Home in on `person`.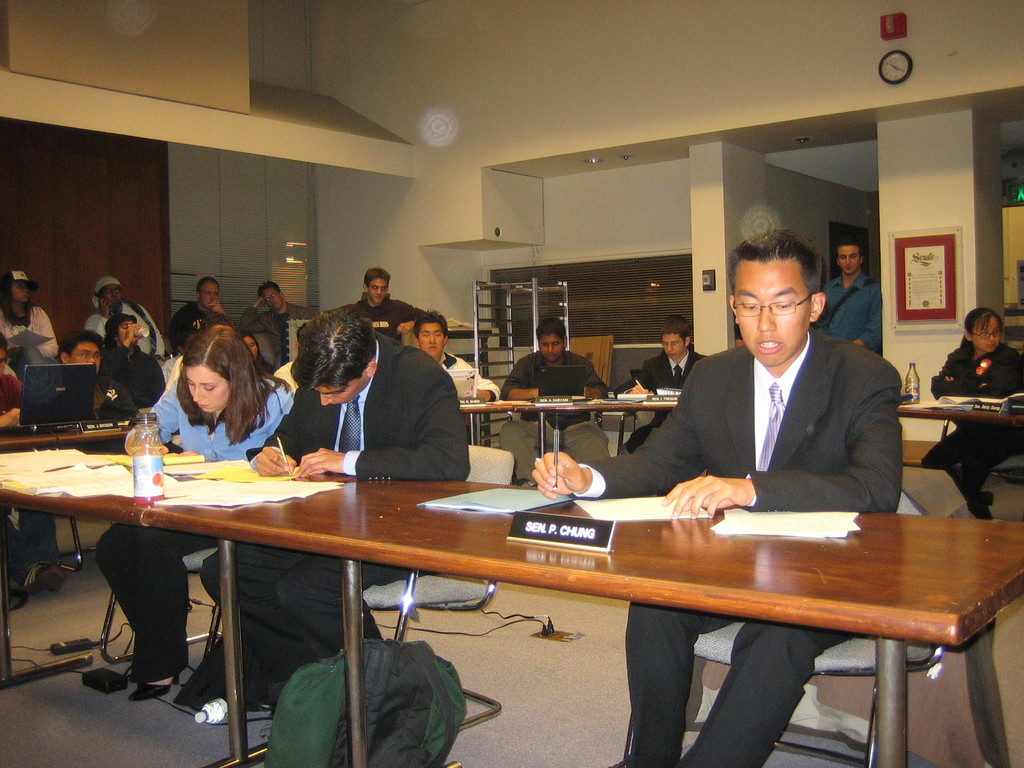
Homed in at (495, 328, 615, 485).
